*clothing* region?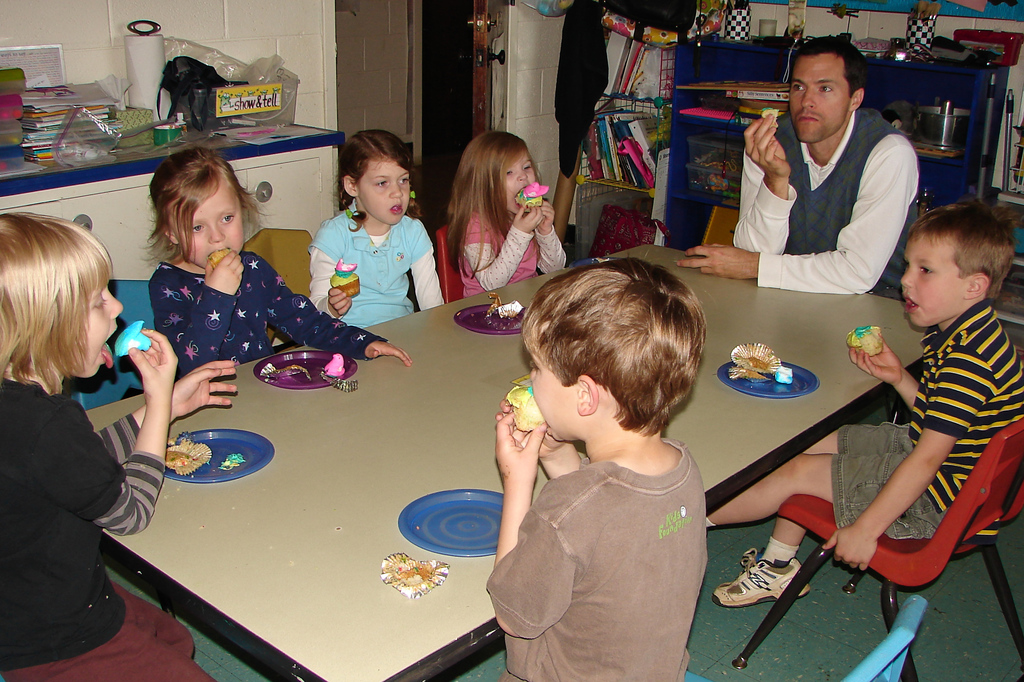
(x1=296, y1=191, x2=438, y2=330)
